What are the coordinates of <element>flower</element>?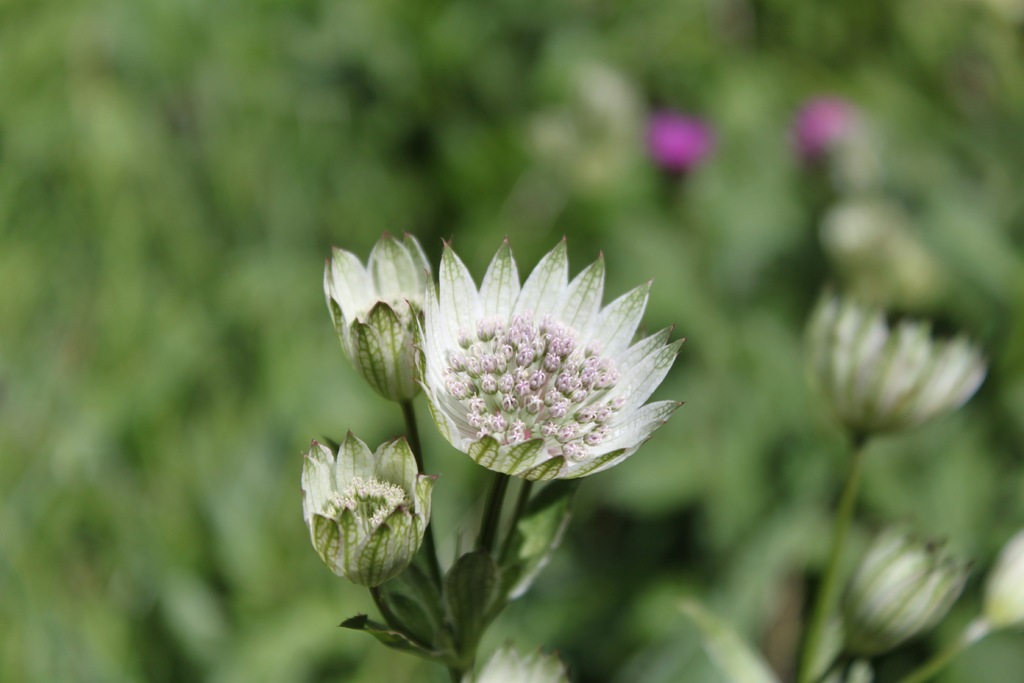
BBox(323, 230, 446, 415).
